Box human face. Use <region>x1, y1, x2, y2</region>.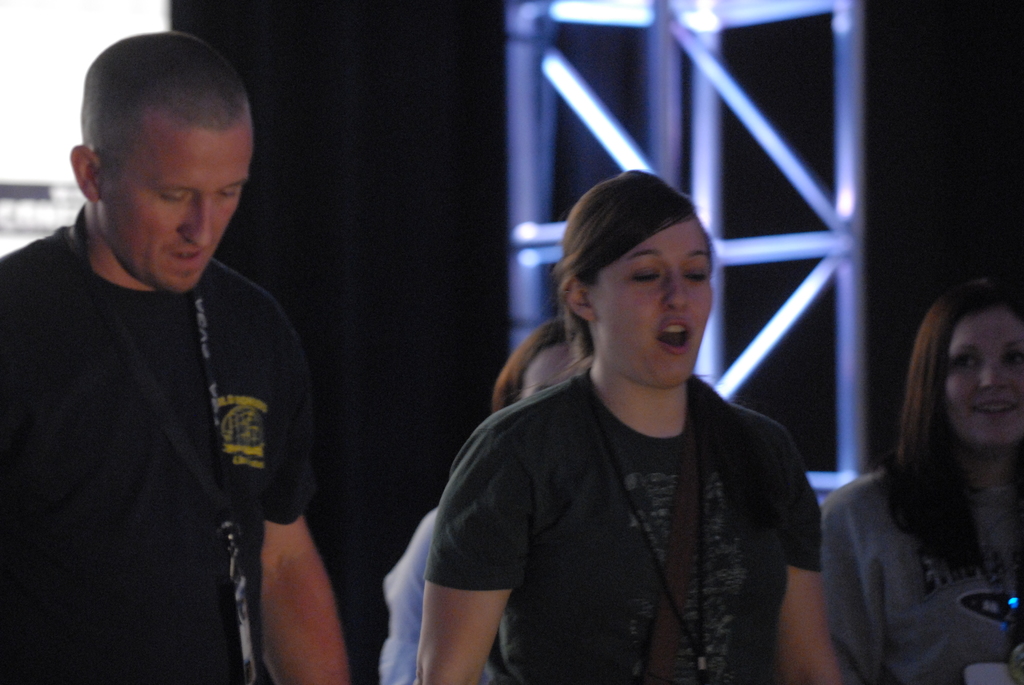
<region>97, 126, 256, 299</region>.
